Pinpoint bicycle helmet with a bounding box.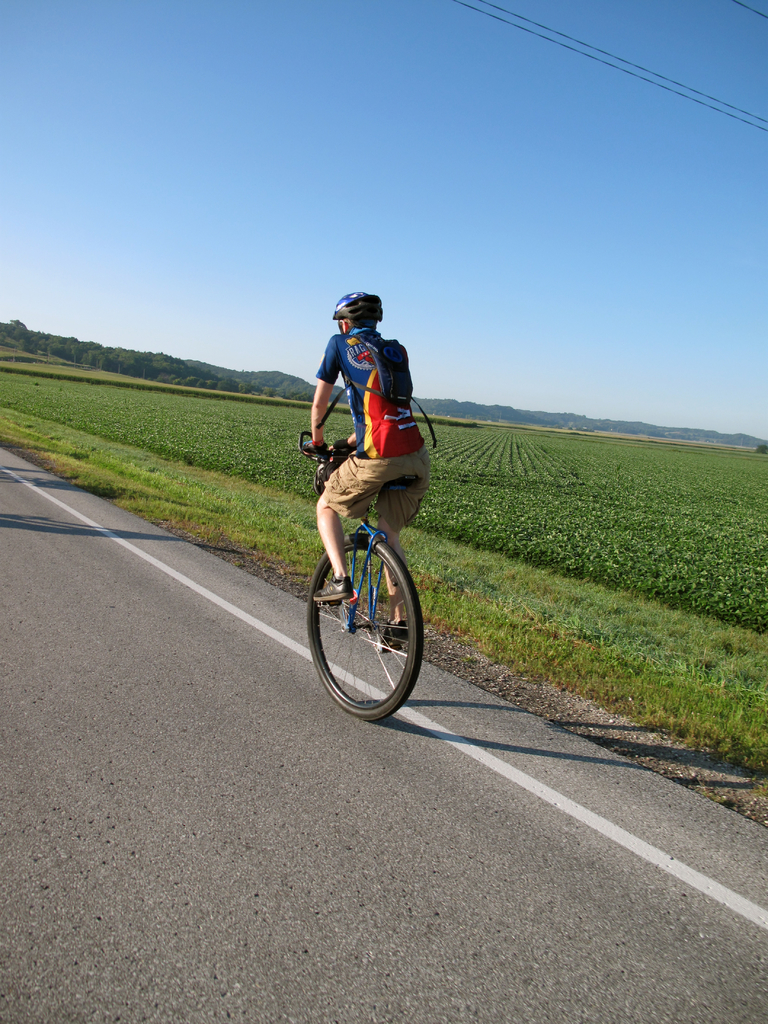
bbox=[332, 292, 380, 321].
